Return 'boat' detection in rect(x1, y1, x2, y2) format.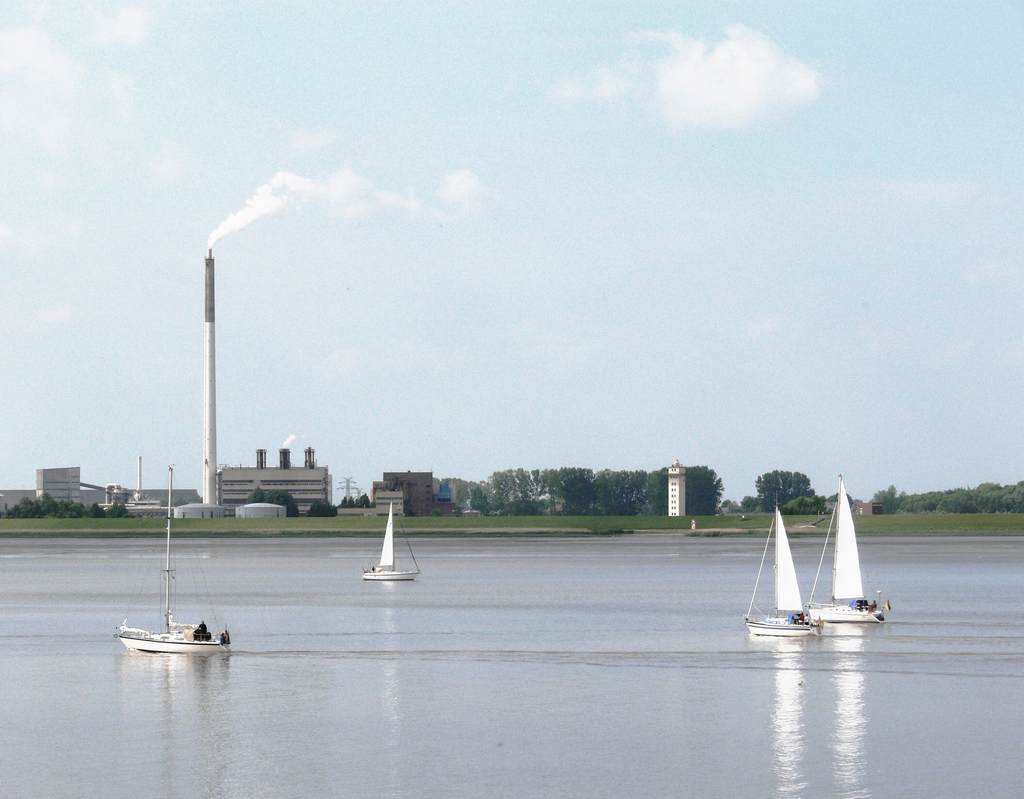
rect(805, 480, 886, 621).
